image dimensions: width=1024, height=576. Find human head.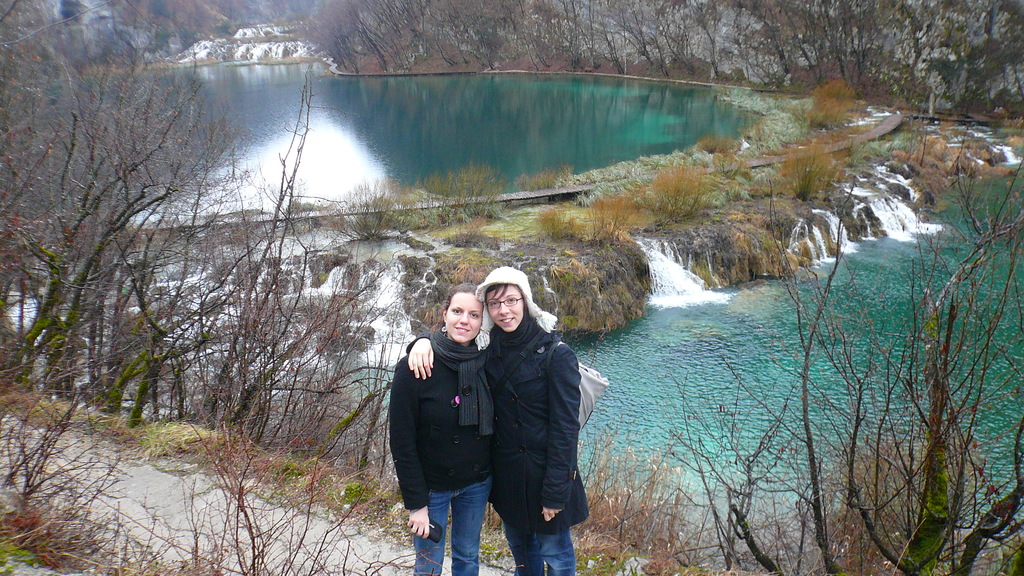
440/278/484/344.
